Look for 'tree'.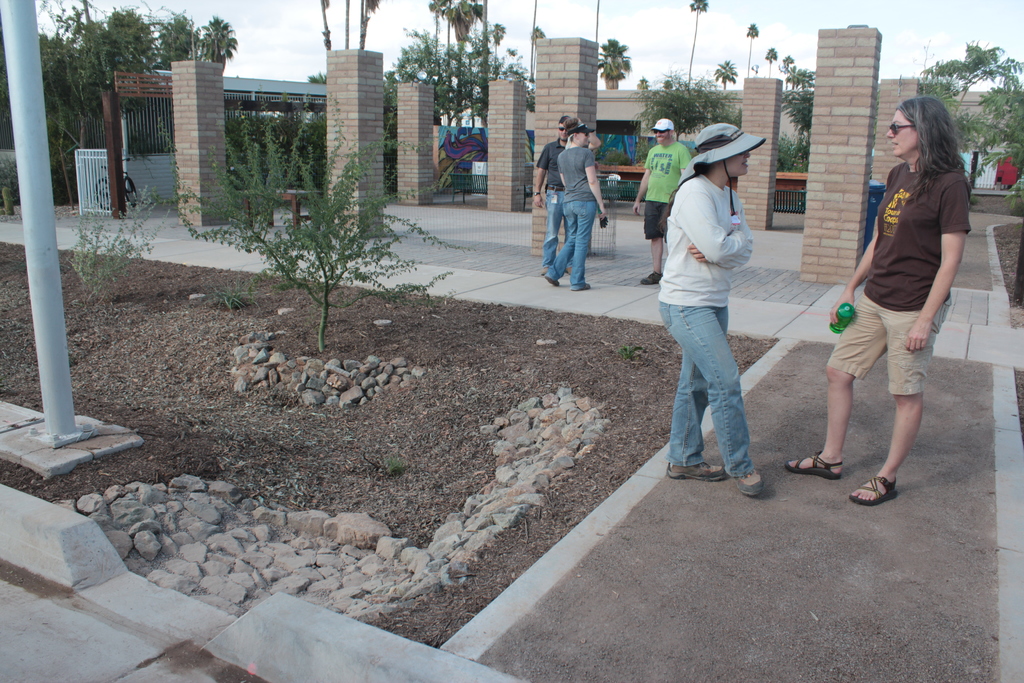
Found: (630,70,745,148).
